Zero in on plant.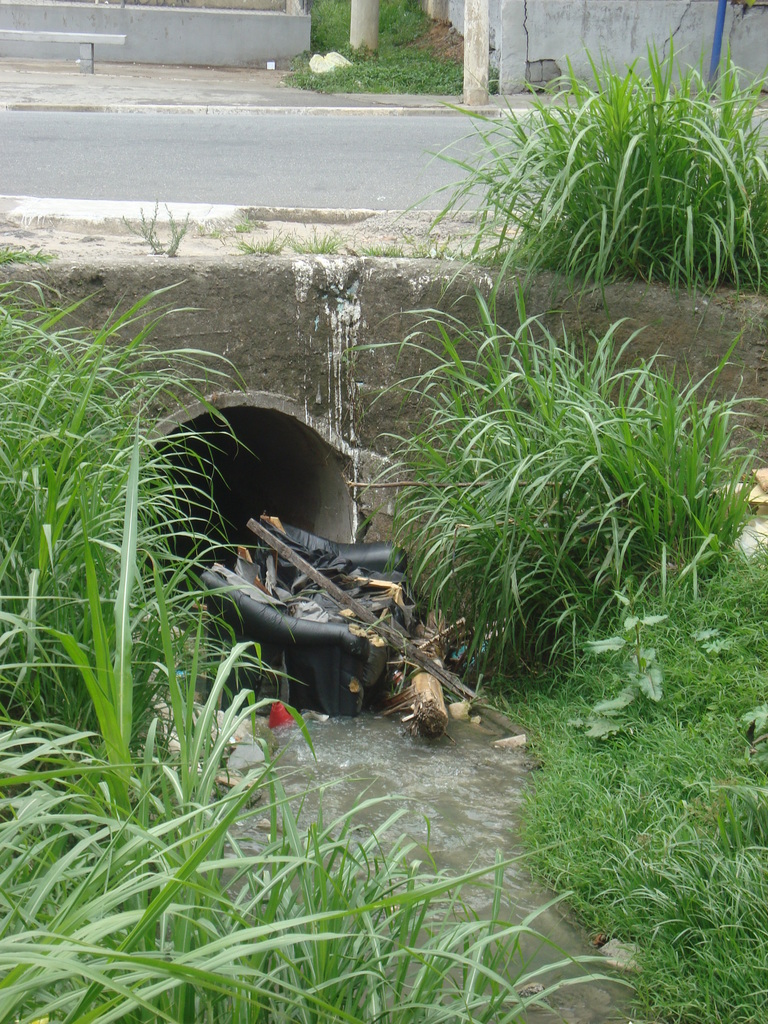
Zeroed in: {"x1": 235, "y1": 215, "x2": 259, "y2": 233}.
